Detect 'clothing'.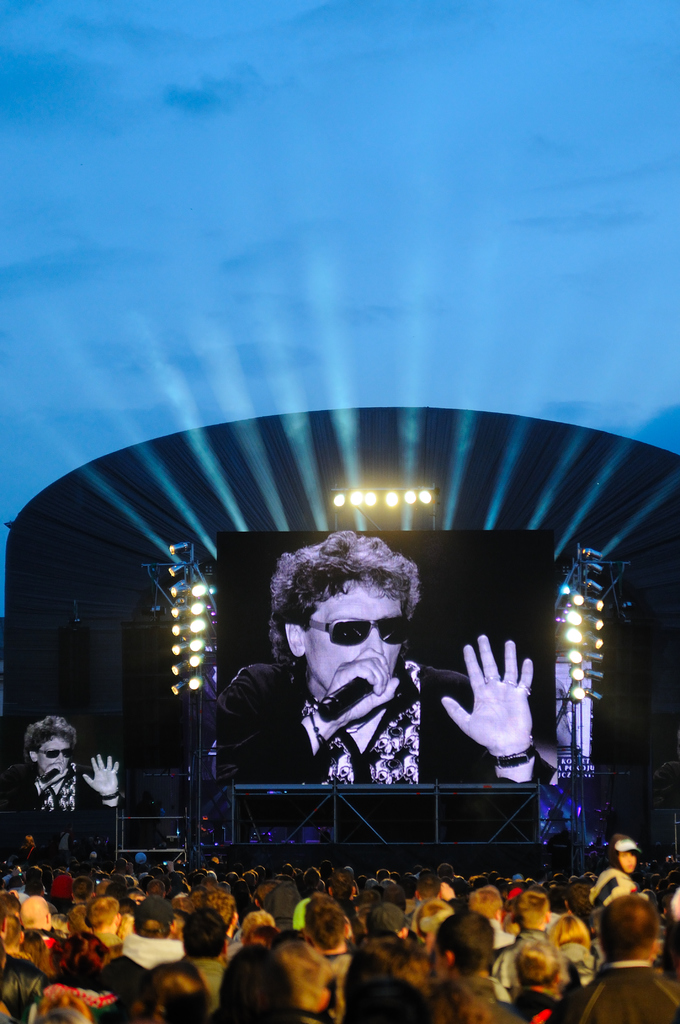
Detected at bbox=(324, 949, 342, 1002).
